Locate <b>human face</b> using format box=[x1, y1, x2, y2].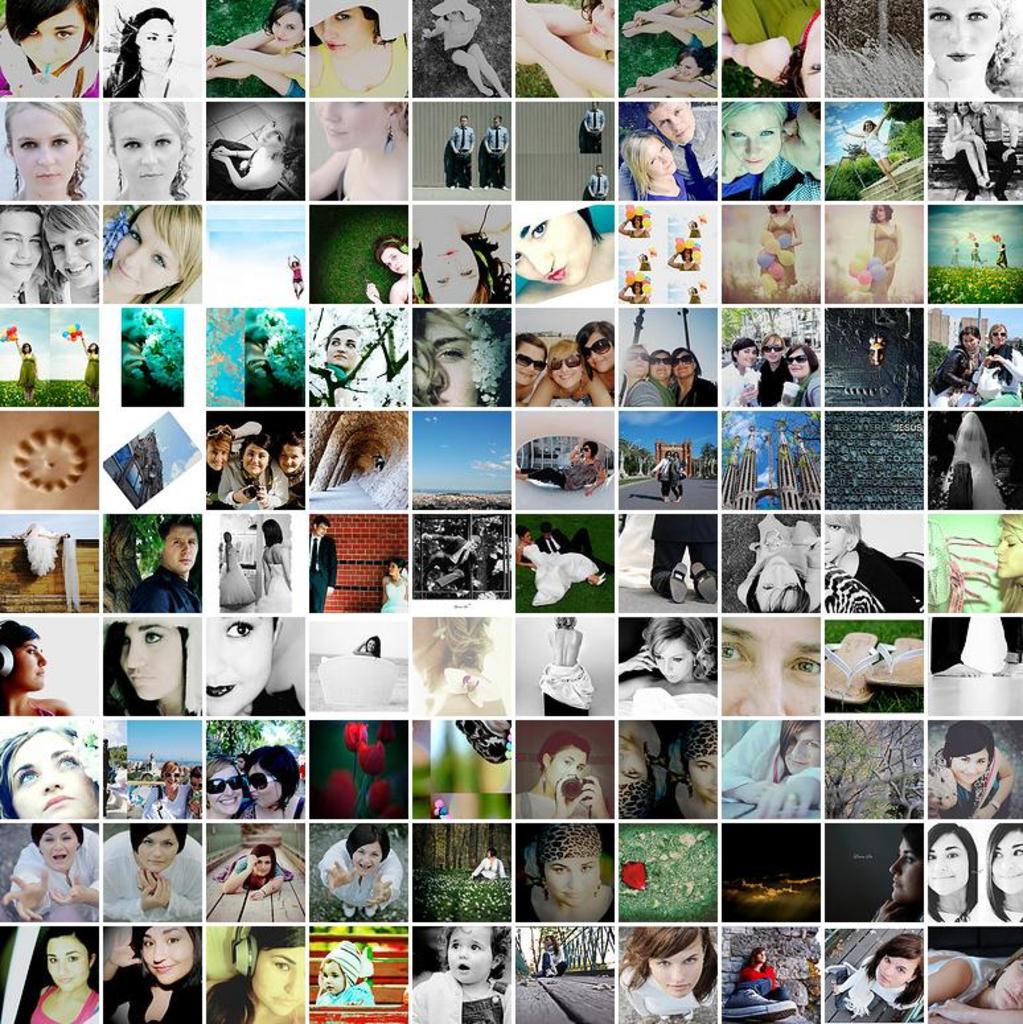
box=[986, 325, 1014, 350].
